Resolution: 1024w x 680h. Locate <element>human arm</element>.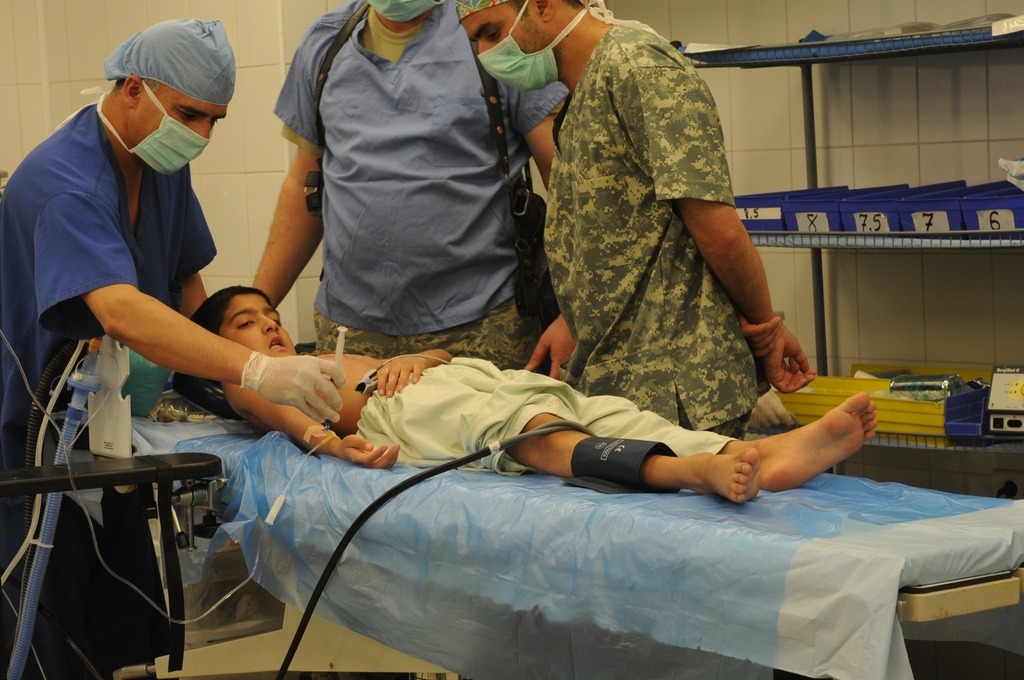
box(498, 78, 558, 191).
